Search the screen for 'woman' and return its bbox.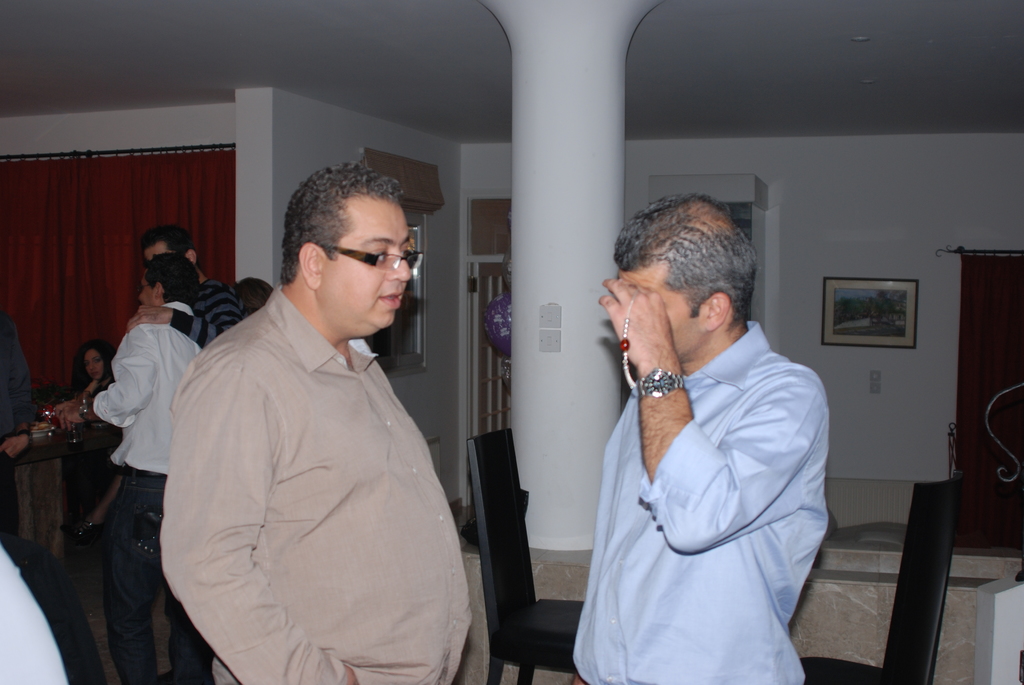
Found: (73, 341, 114, 393).
